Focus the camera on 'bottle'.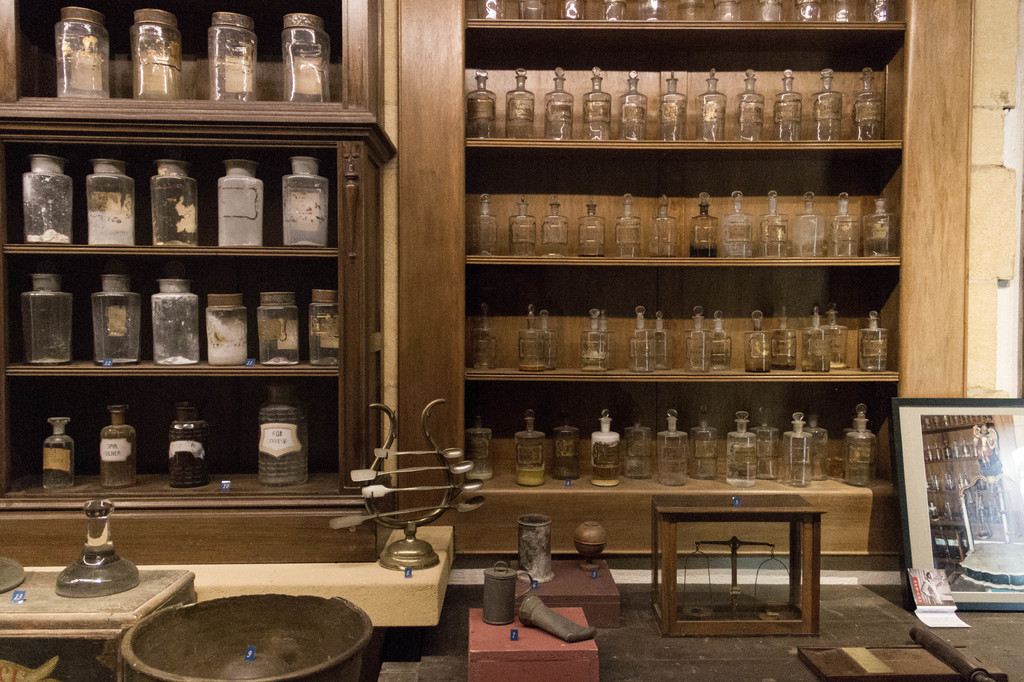
Focus region: [696,68,724,139].
